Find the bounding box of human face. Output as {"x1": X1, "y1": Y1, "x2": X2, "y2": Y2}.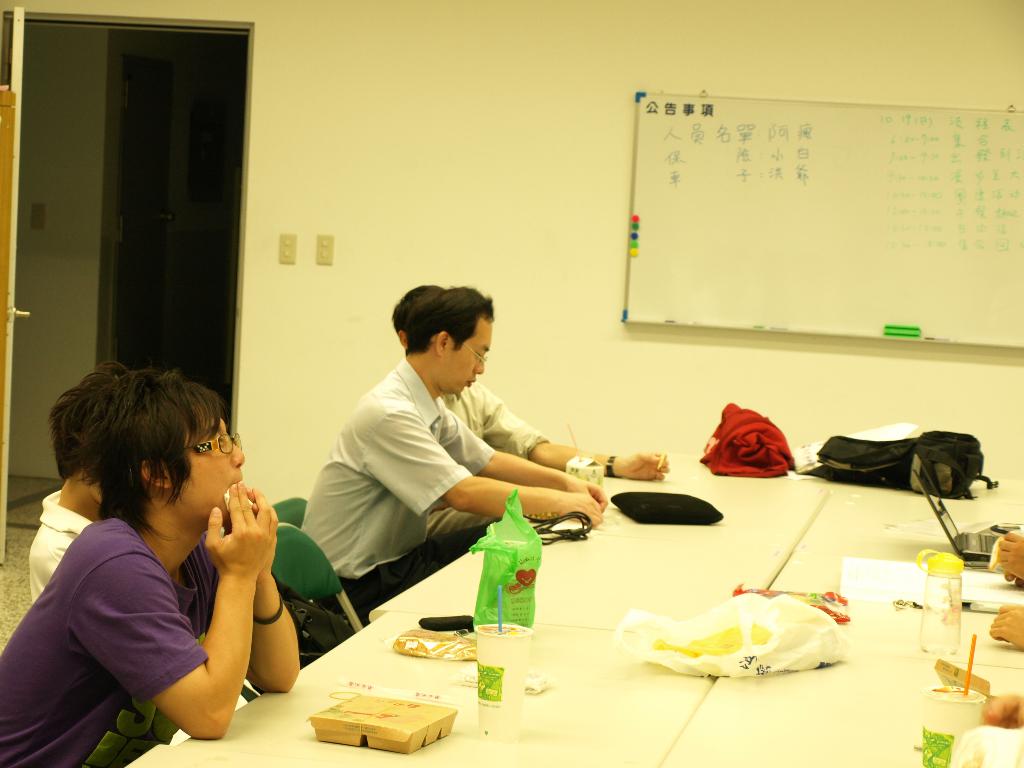
{"x1": 169, "y1": 413, "x2": 248, "y2": 531}.
